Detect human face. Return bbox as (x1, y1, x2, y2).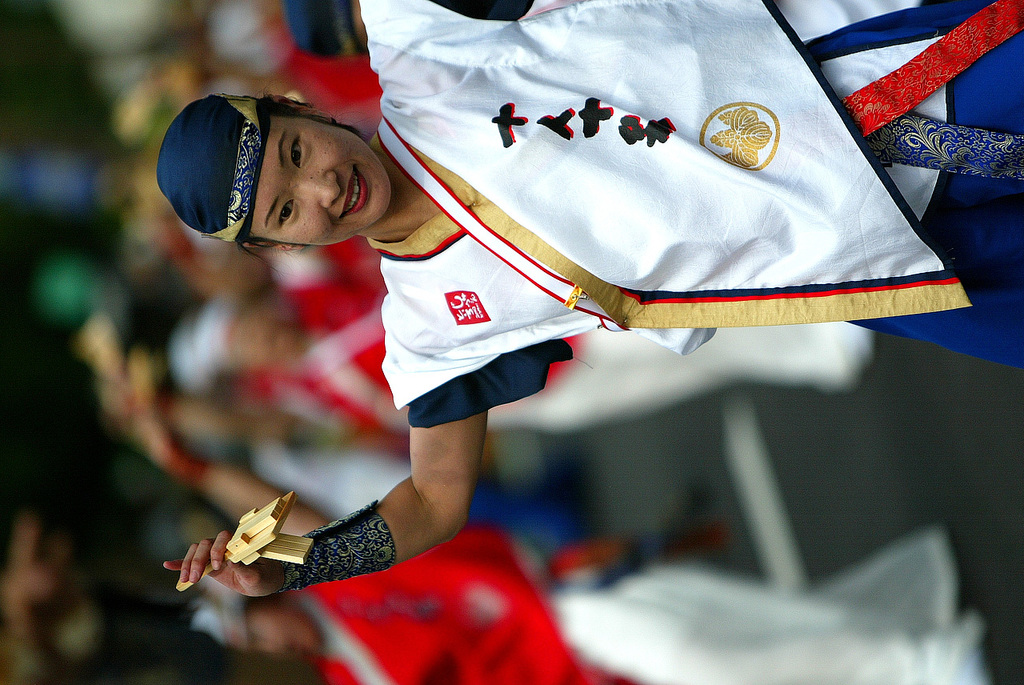
(250, 121, 394, 246).
